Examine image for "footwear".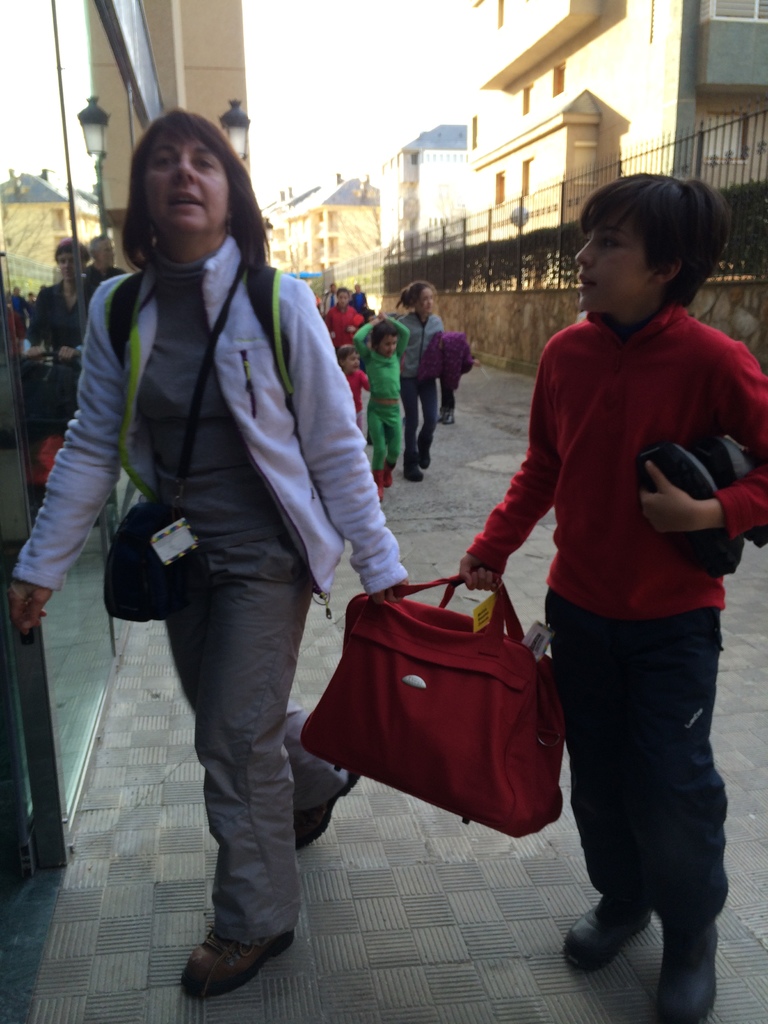
Examination result: 415,435,429,468.
